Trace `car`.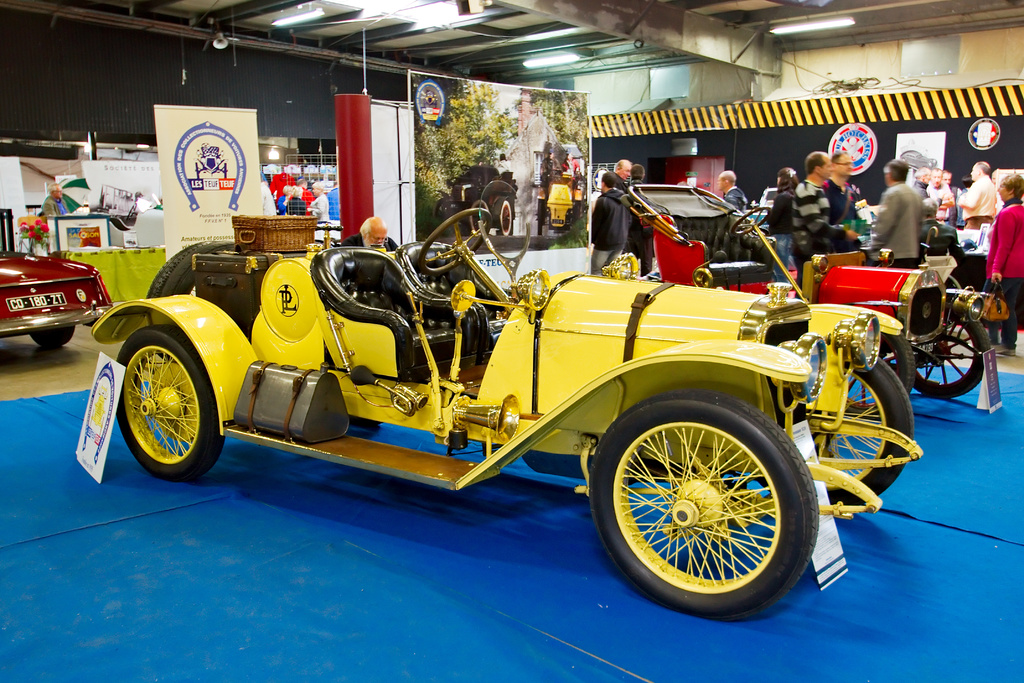
Traced to detection(959, 224, 1023, 315).
